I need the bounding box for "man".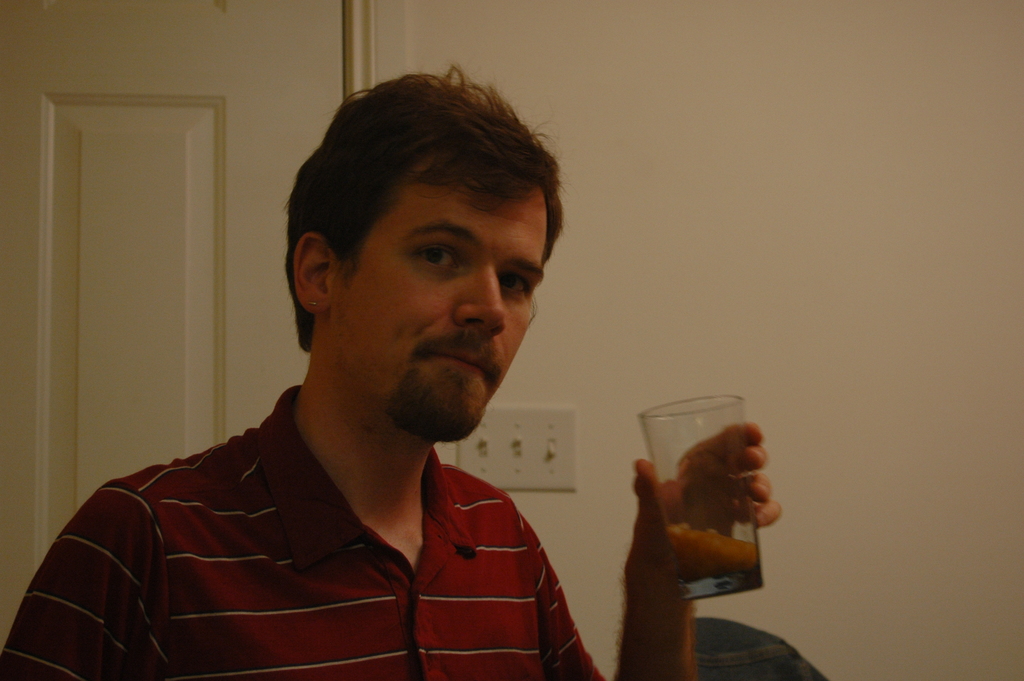
Here it is: region(51, 90, 690, 663).
